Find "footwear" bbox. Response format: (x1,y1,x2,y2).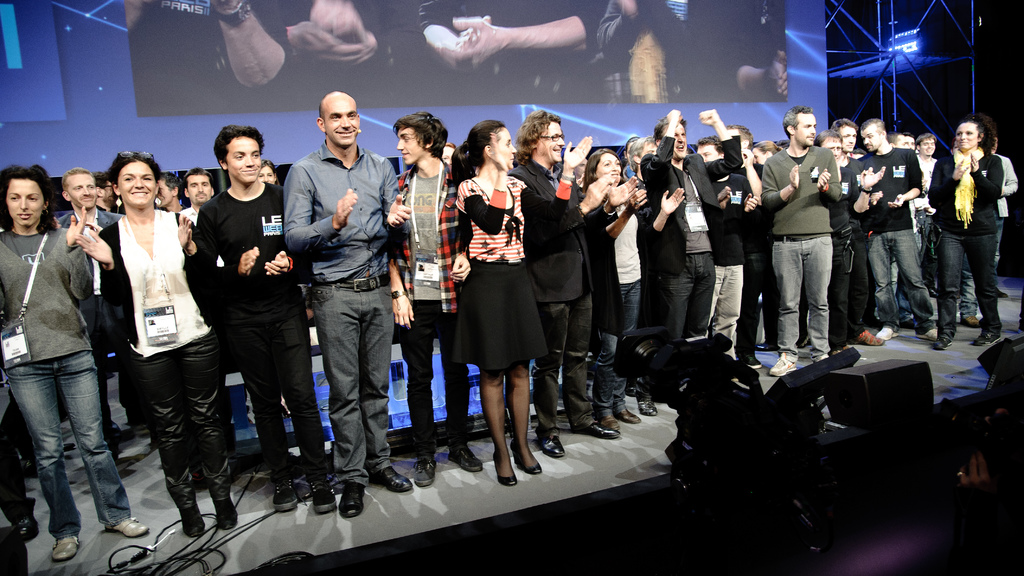
(767,347,799,380).
